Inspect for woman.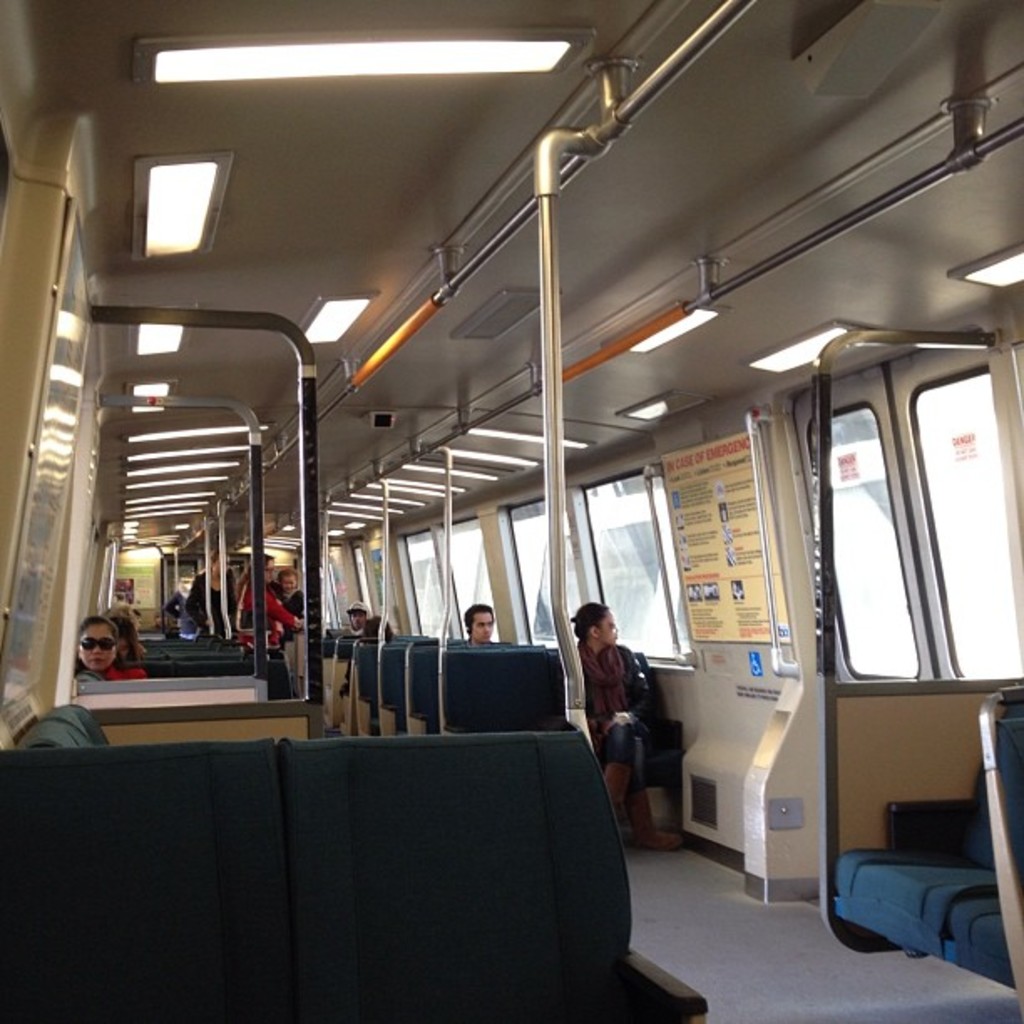
Inspection: {"x1": 569, "y1": 612, "x2": 659, "y2": 783}.
